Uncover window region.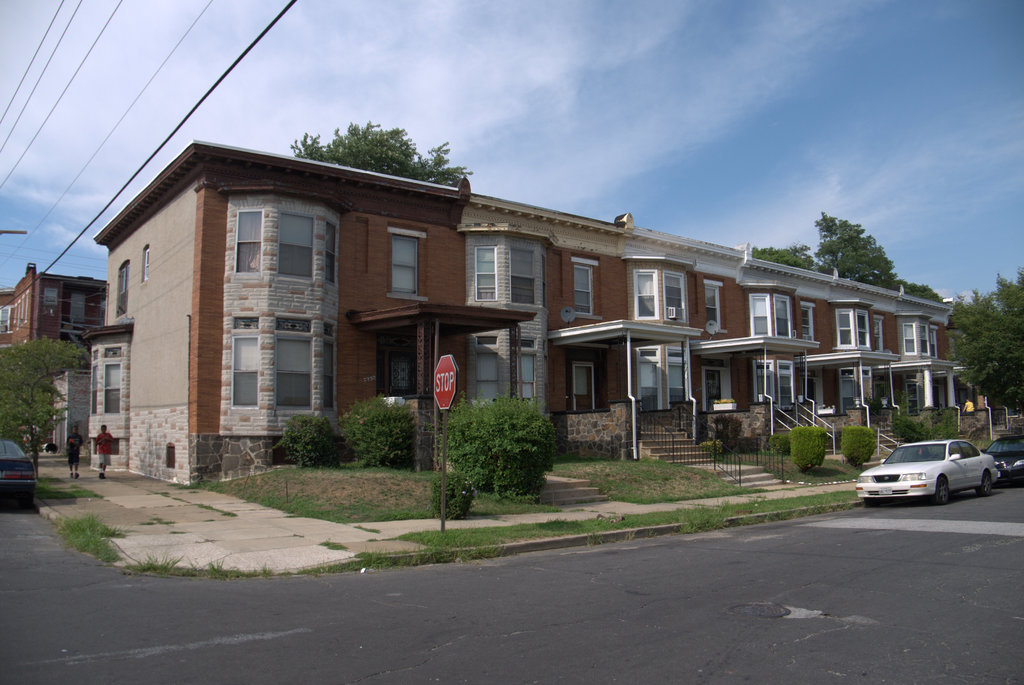
Uncovered: pyautogui.locateOnScreen(642, 366, 663, 414).
